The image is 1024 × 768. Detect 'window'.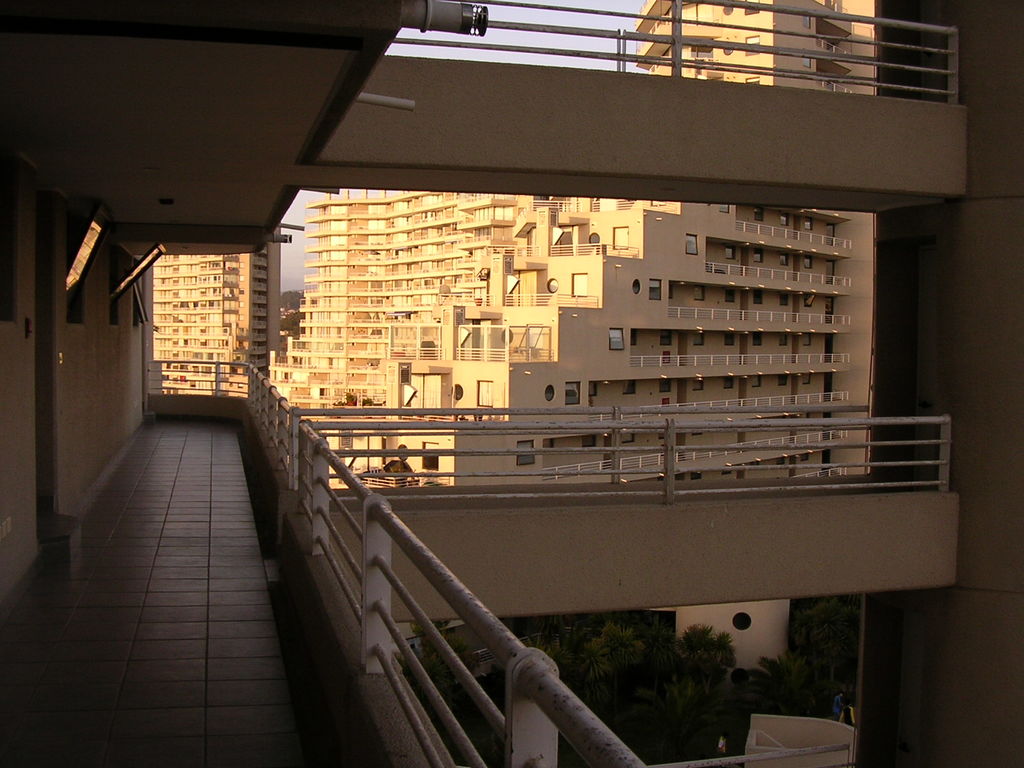
Detection: bbox=(780, 296, 788, 306).
